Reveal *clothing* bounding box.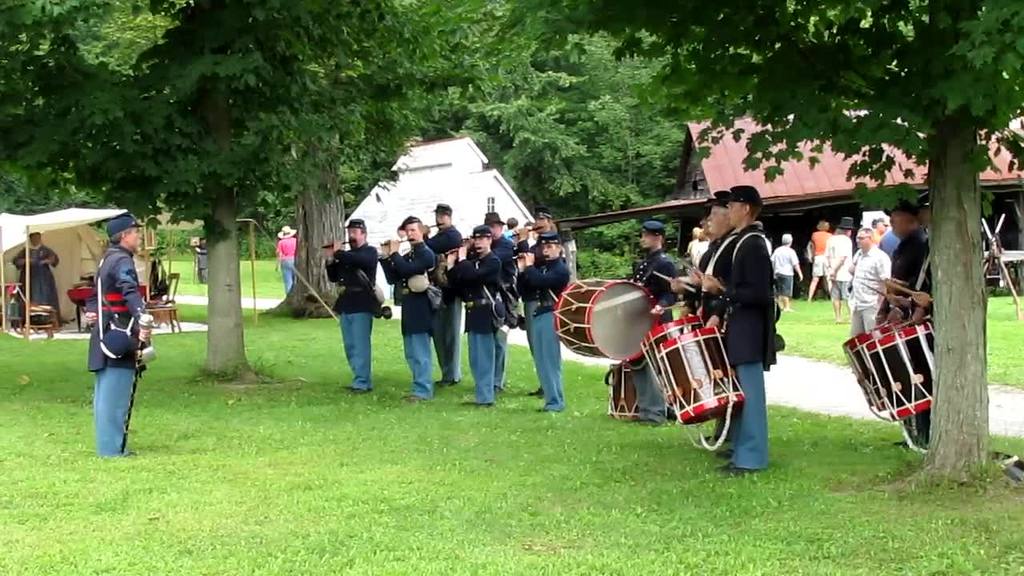
Revealed: crop(486, 237, 520, 391).
